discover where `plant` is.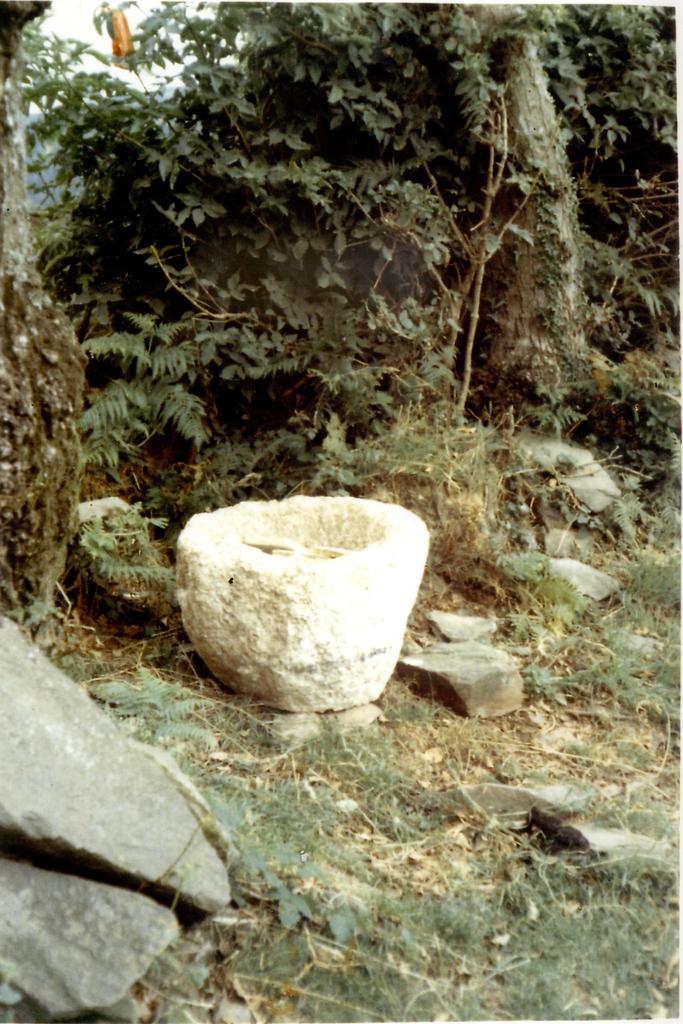
Discovered at {"x1": 0, "y1": 0, "x2": 682, "y2": 1023}.
